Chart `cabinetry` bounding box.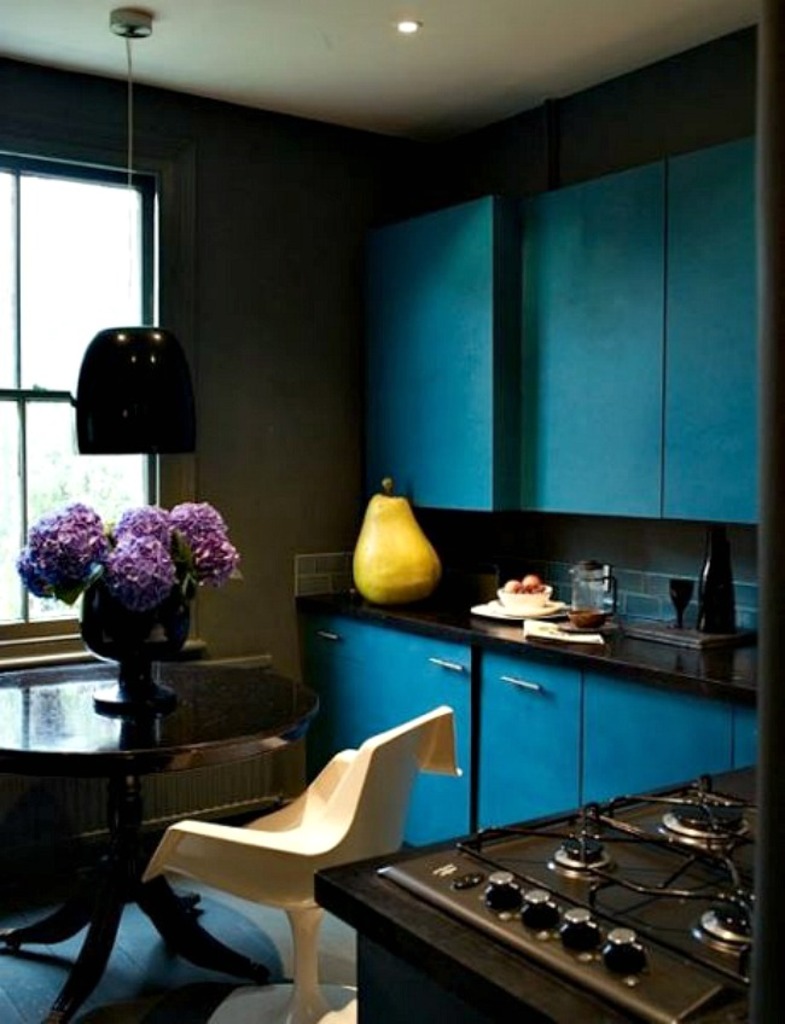
Charted: BBox(377, 197, 506, 516).
